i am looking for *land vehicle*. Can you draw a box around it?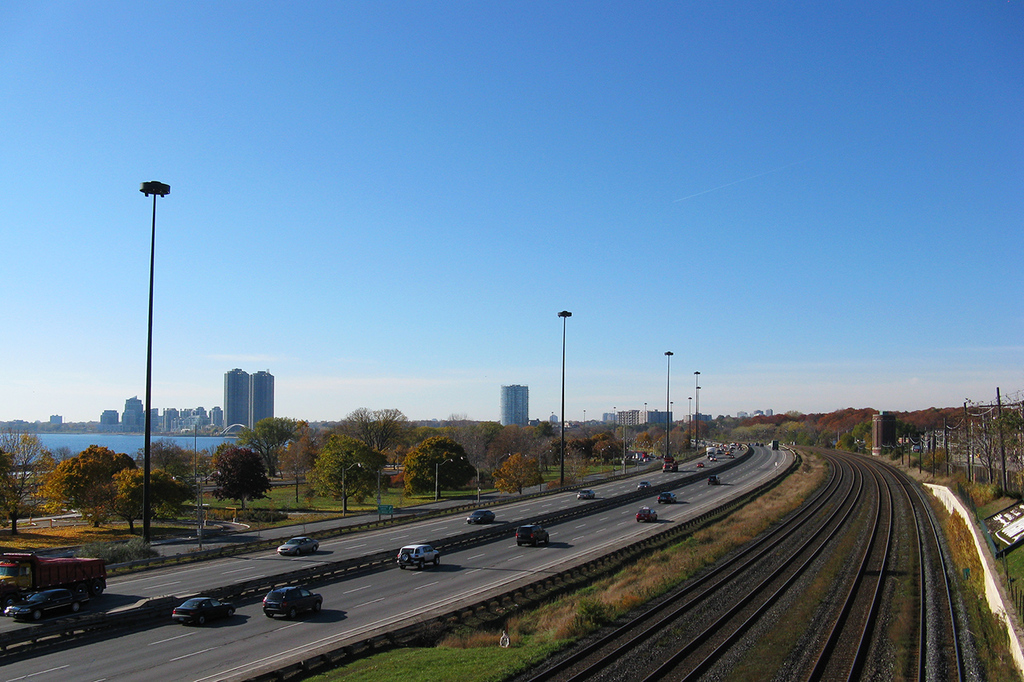
Sure, the bounding box is [left=518, top=526, right=547, bottom=543].
